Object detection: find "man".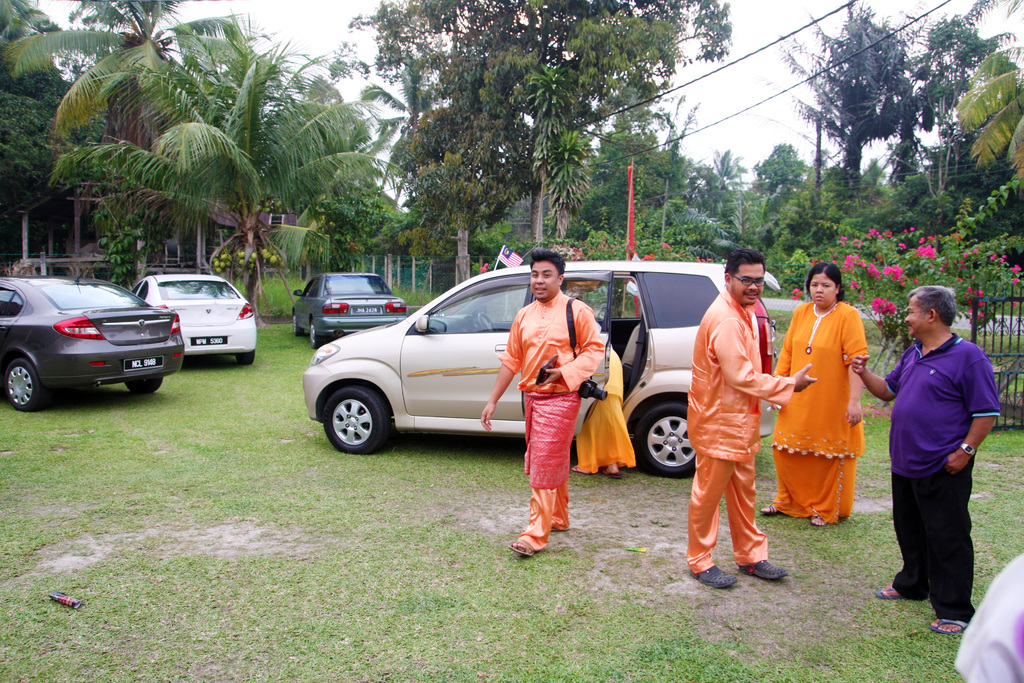
left=477, top=250, right=606, bottom=559.
